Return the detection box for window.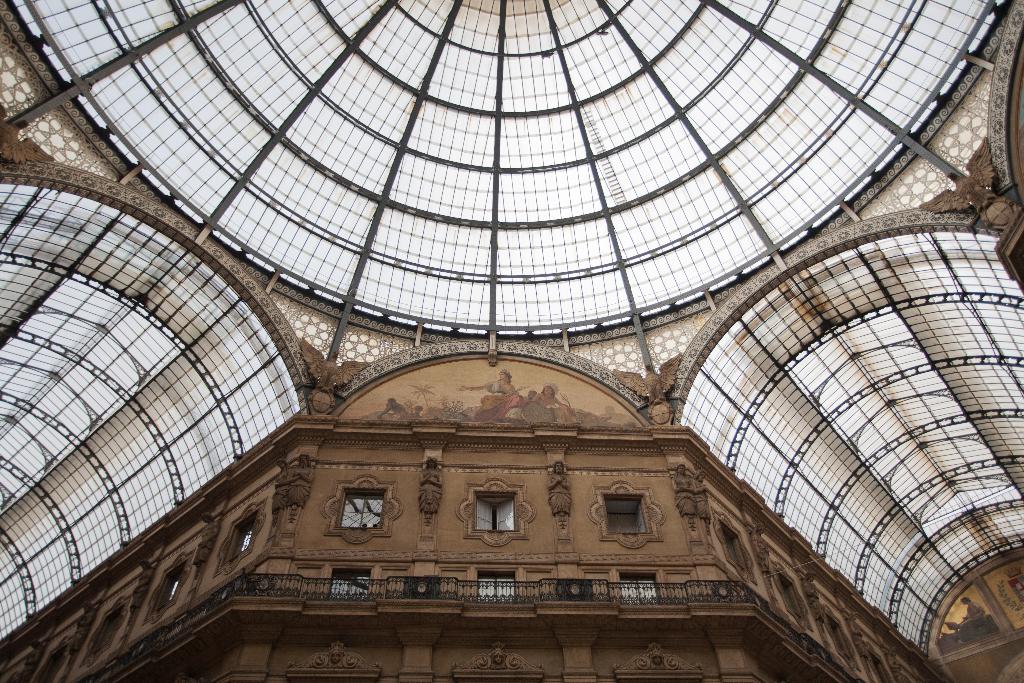
30:183:282:623.
